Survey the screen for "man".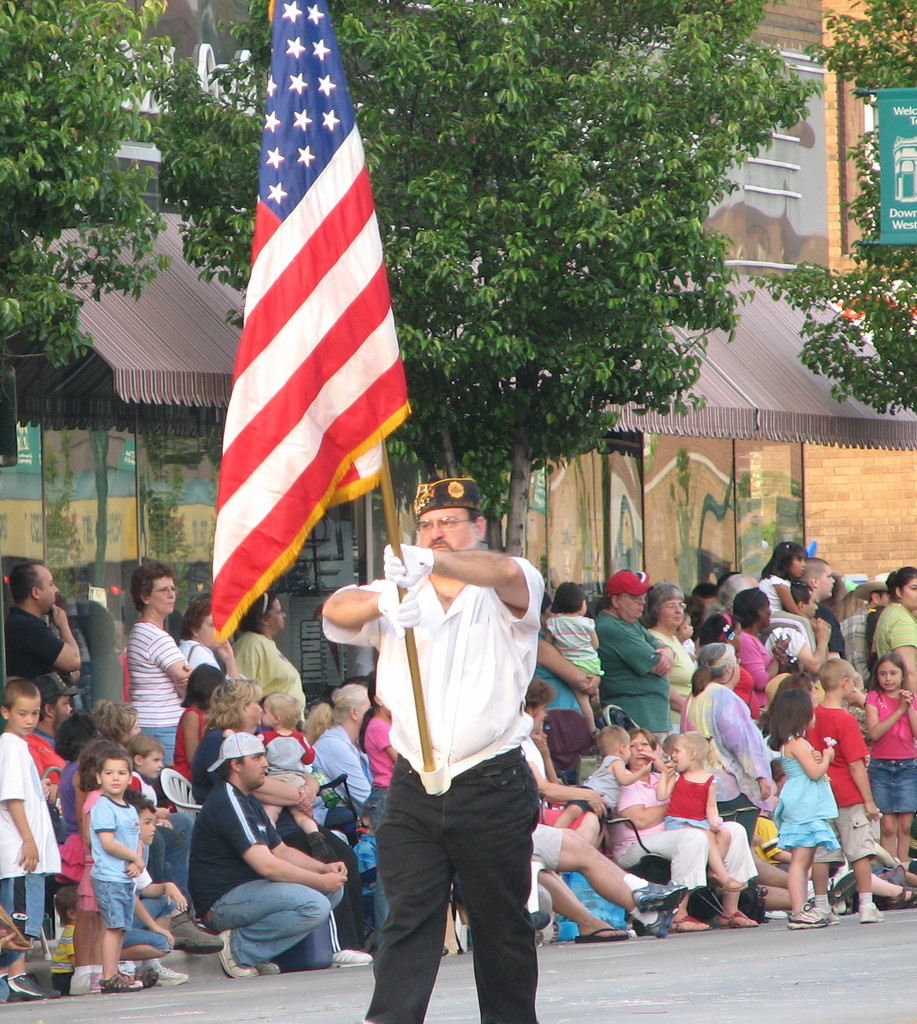
Survey found: crop(1, 561, 79, 684).
